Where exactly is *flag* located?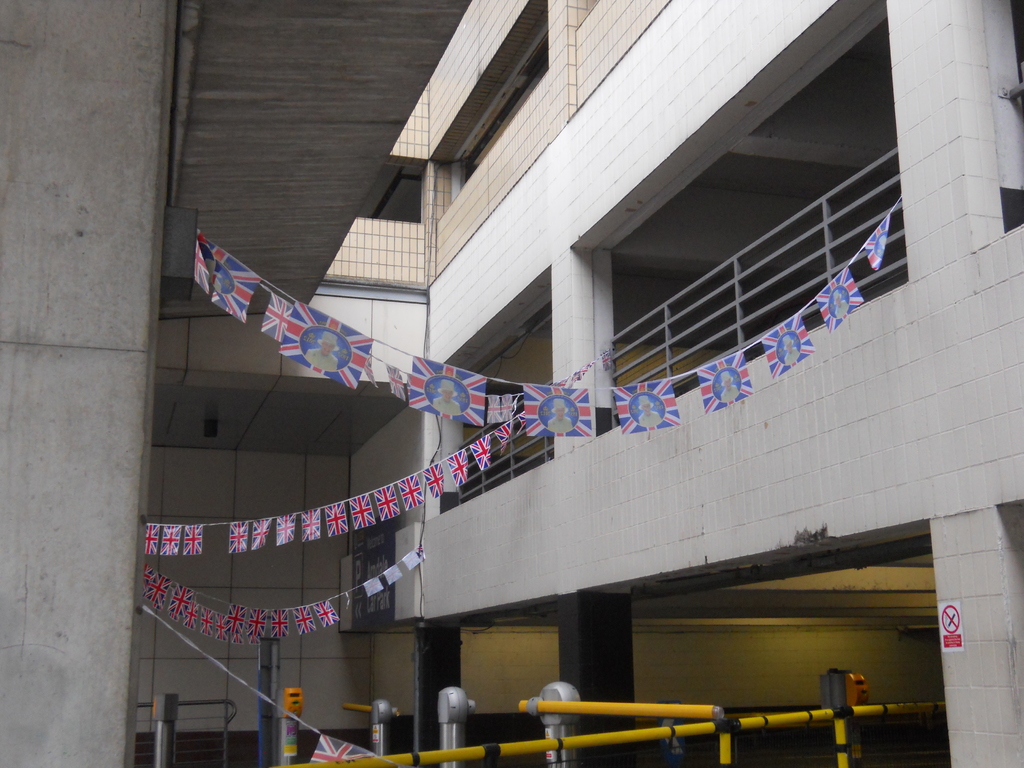
Its bounding box is detection(140, 520, 162, 553).
